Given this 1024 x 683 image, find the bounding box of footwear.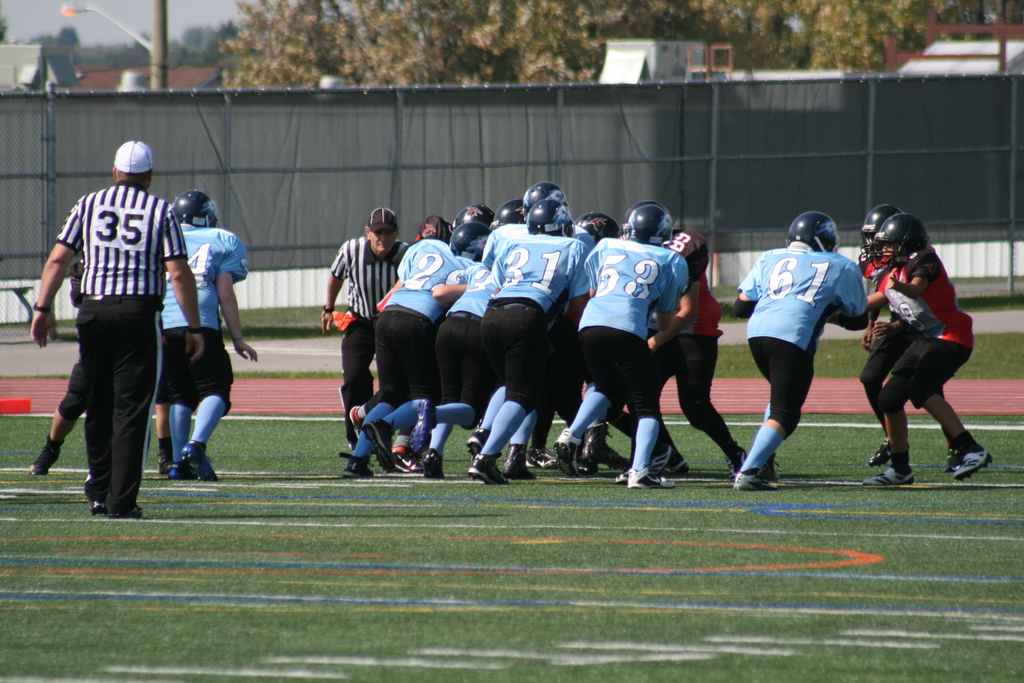
x1=652 y1=440 x2=674 y2=472.
